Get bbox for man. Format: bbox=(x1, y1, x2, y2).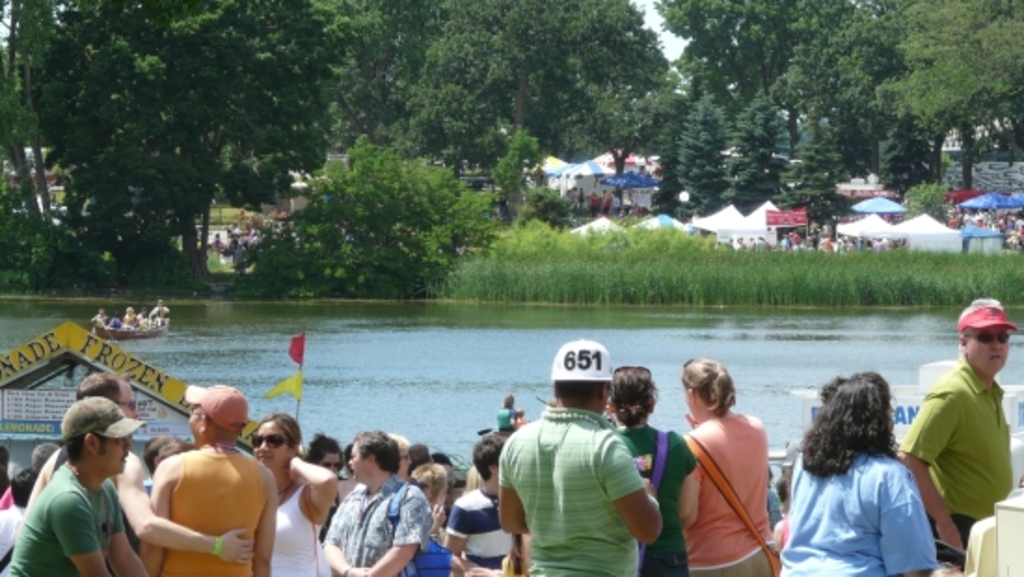
bbox=(9, 393, 143, 575).
